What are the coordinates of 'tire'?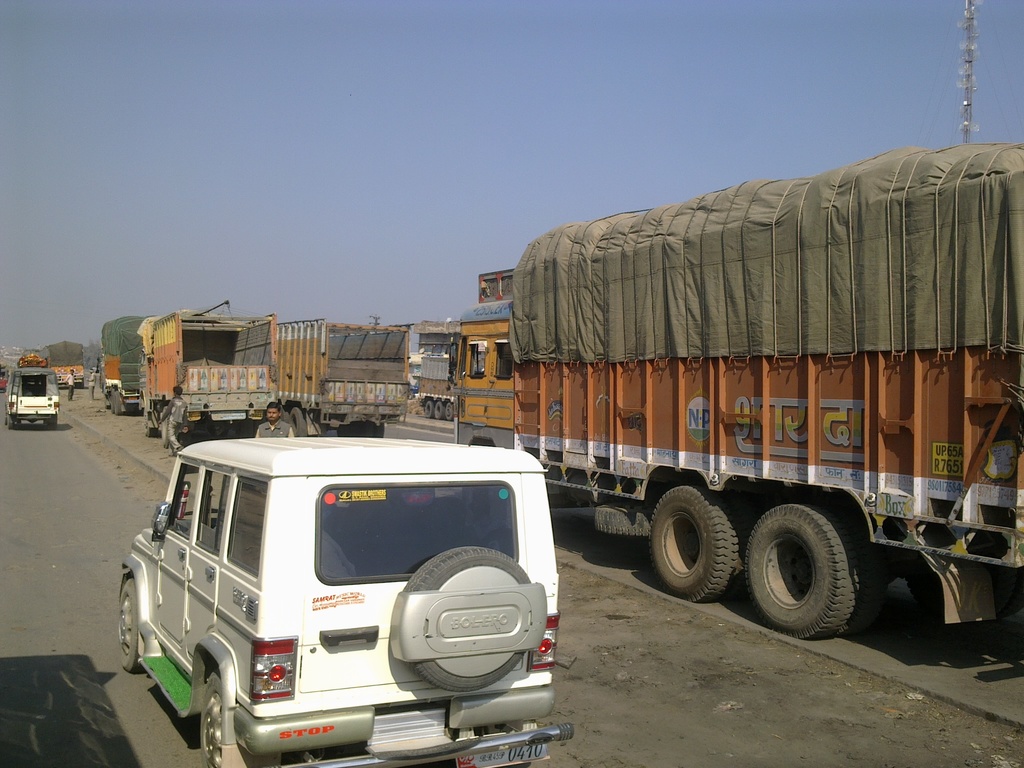
(650, 484, 744, 606).
